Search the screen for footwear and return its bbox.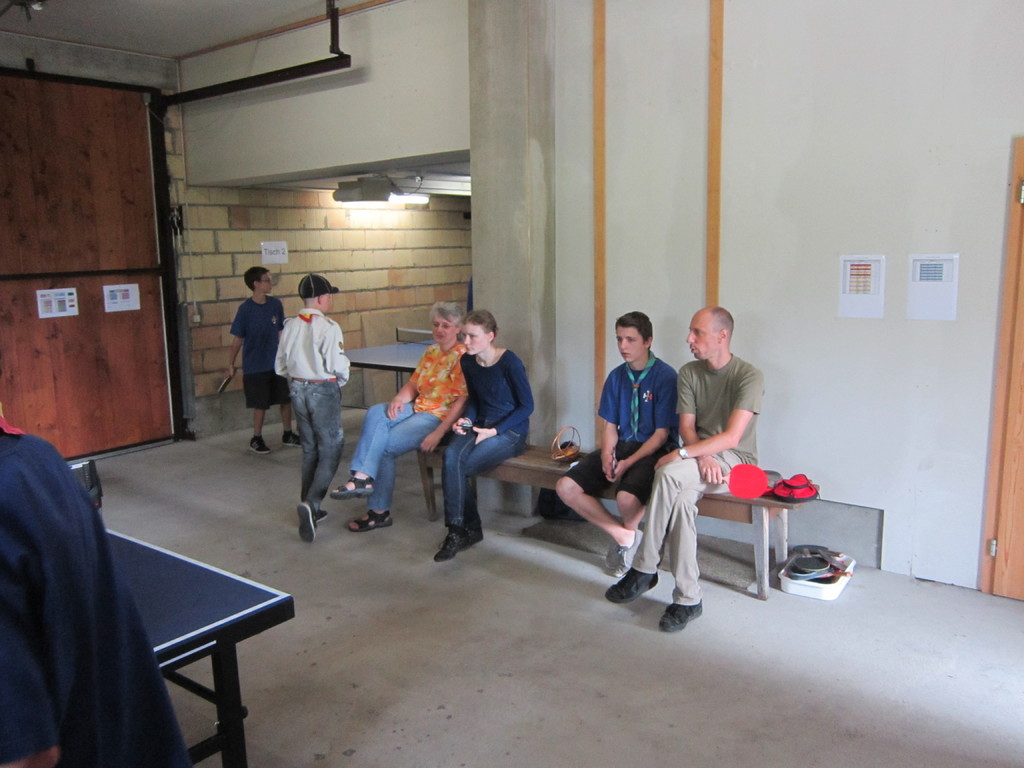
Found: box(250, 435, 269, 457).
